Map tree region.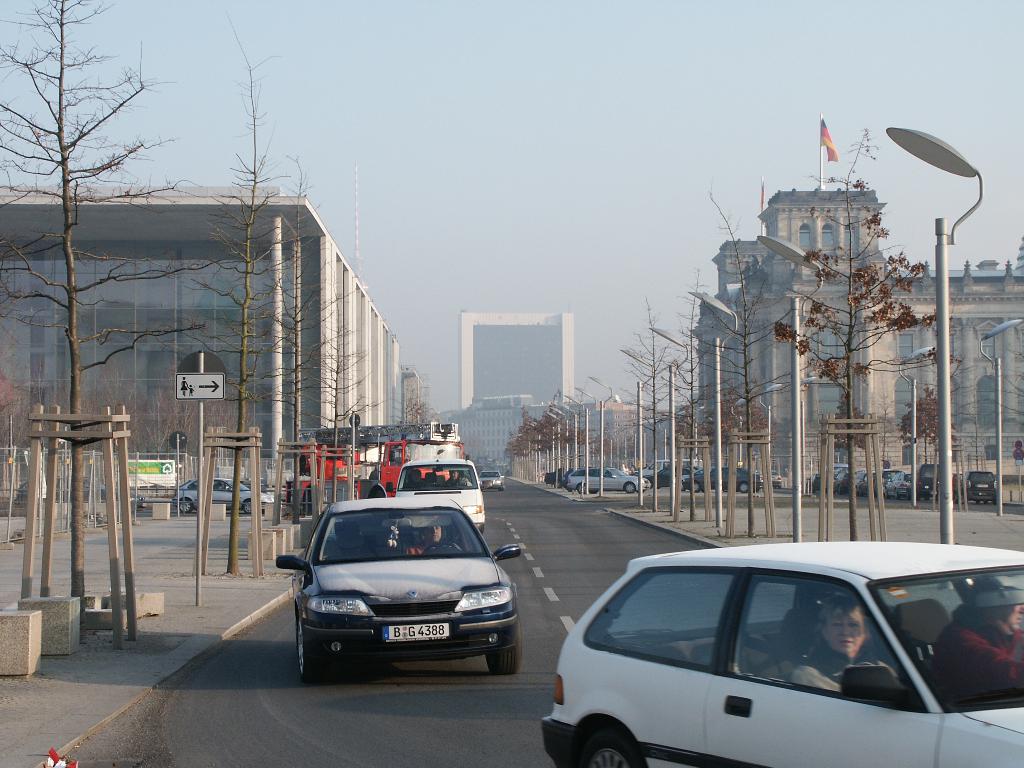
Mapped to region(613, 284, 692, 511).
